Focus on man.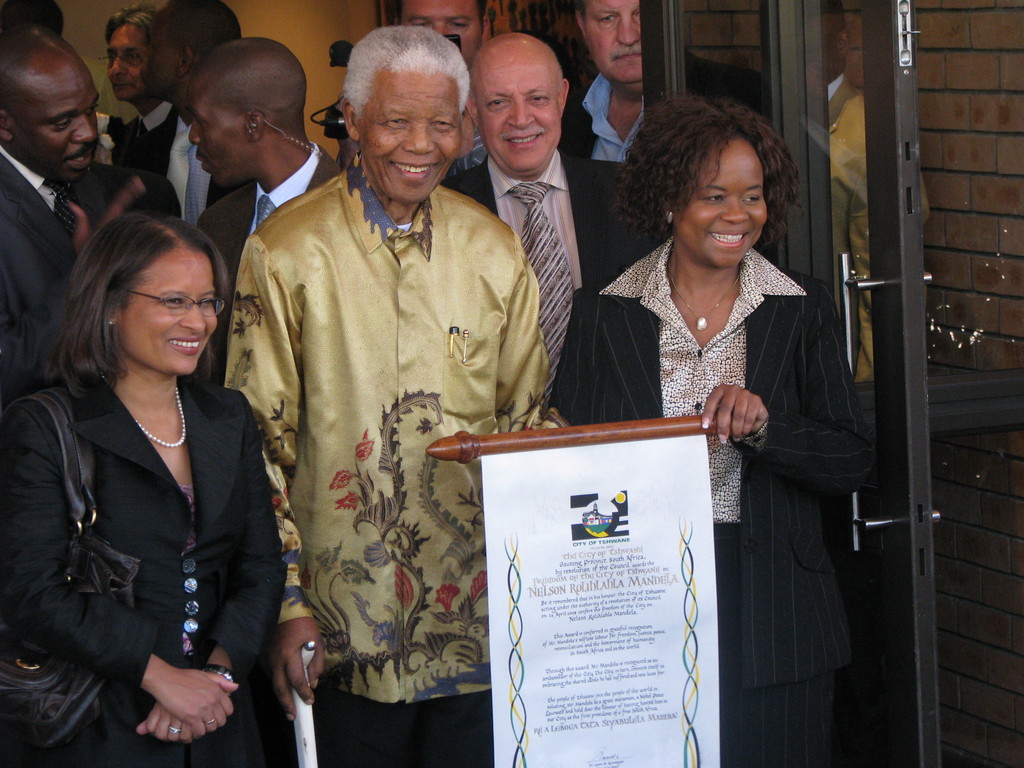
Focused at detection(435, 28, 655, 413).
